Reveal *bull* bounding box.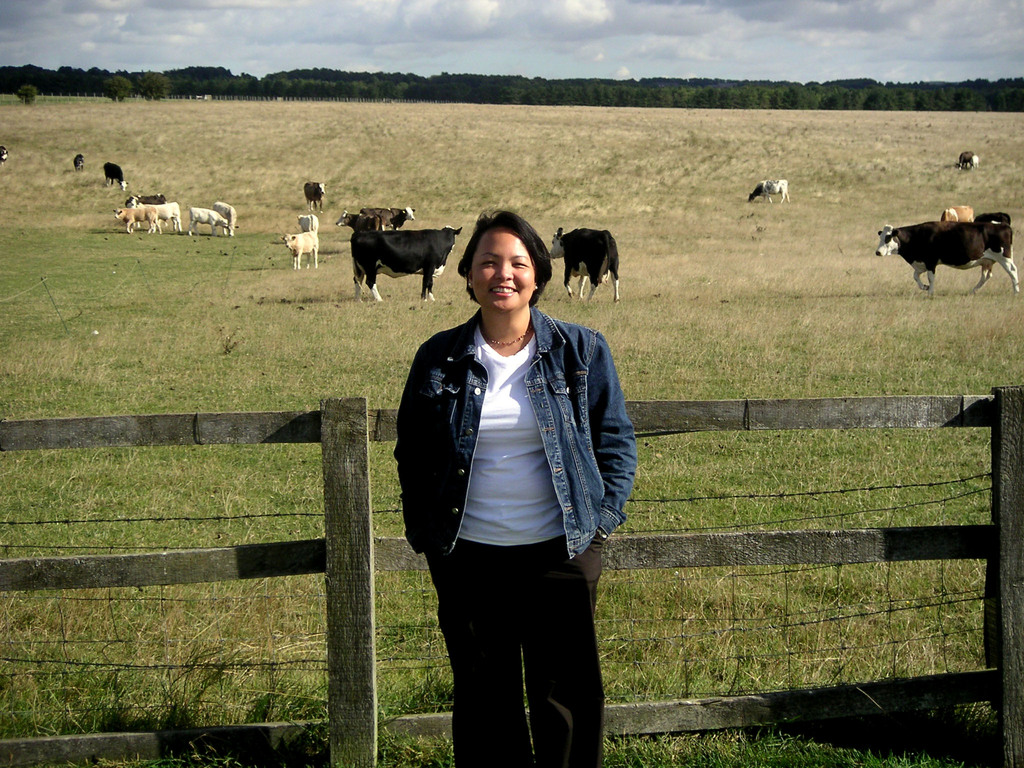
Revealed: detection(351, 221, 468, 302).
